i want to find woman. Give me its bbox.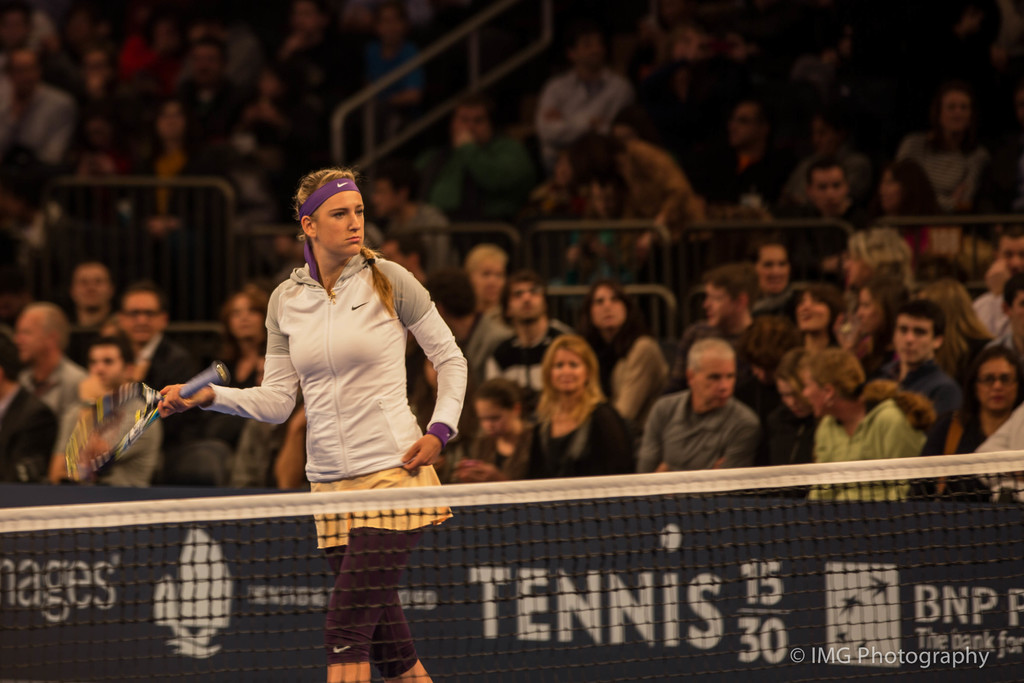
{"left": 139, "top": 169, "right": 467, "bottom": 682}.
